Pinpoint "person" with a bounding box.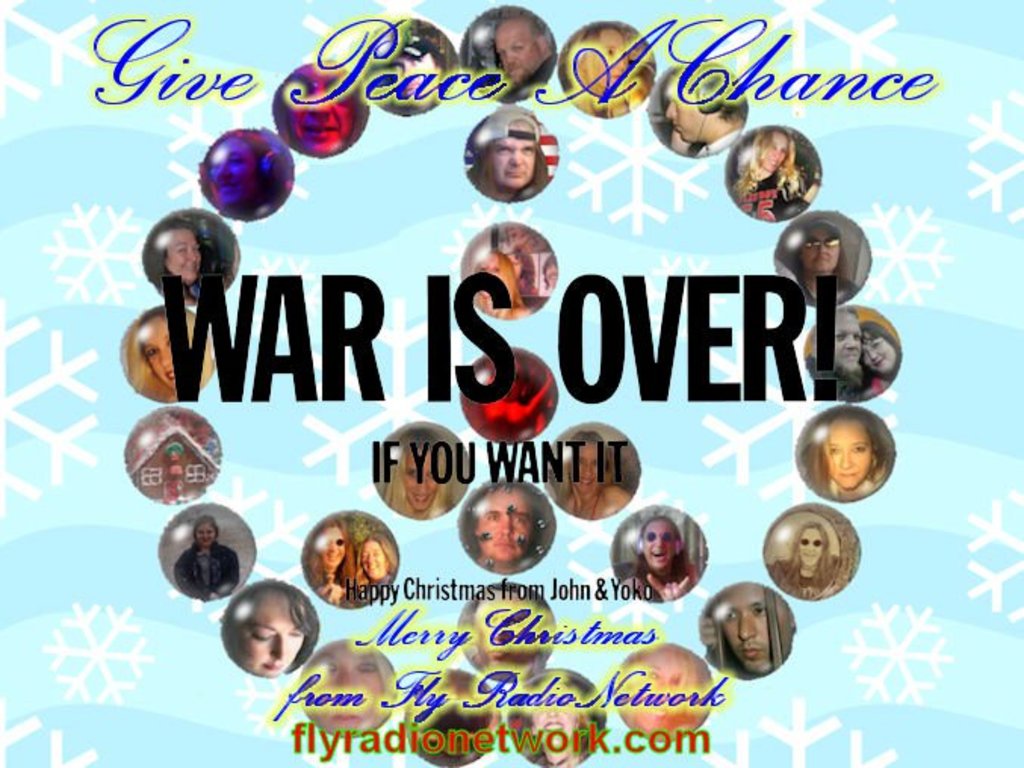
select_region(800, 304, 865, 401).
